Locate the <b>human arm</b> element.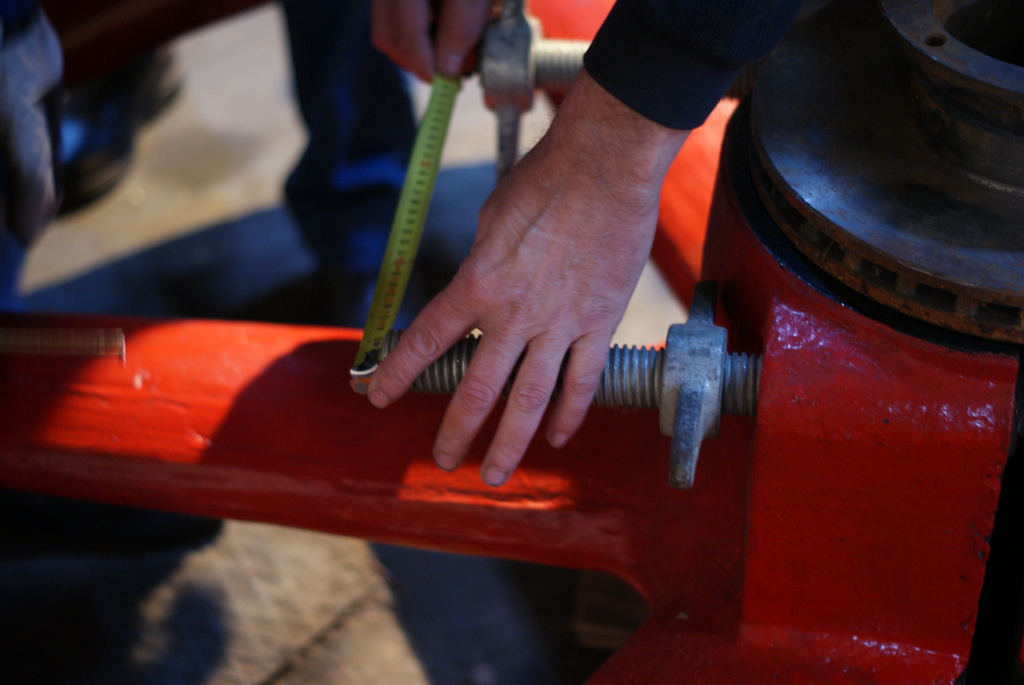
Element bbox: [366,0,513,90].
